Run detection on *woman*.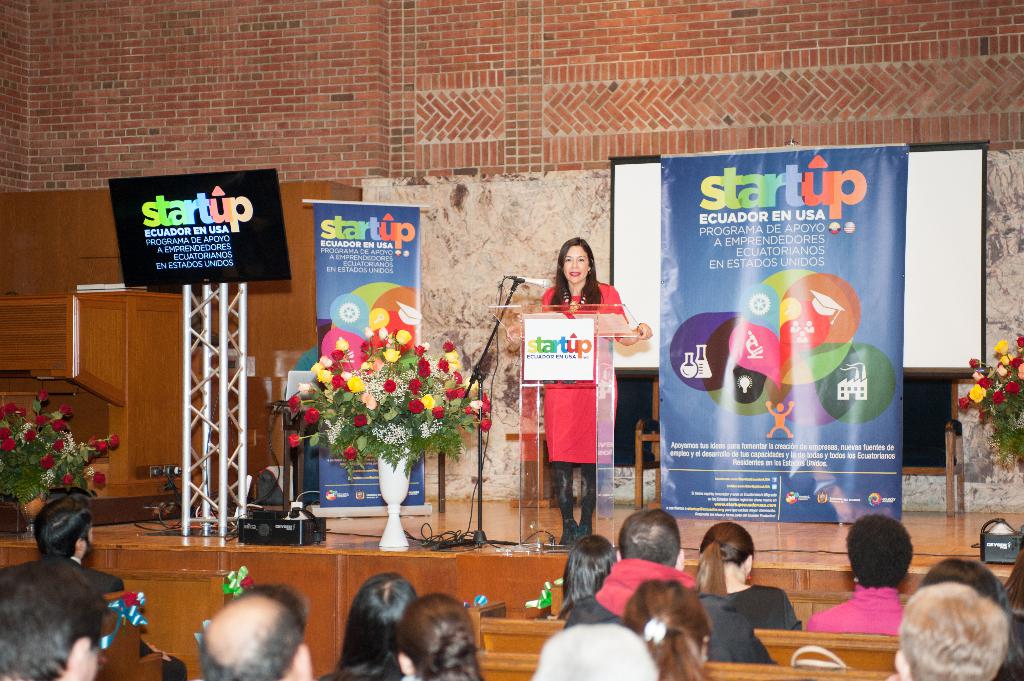
Result: bbox(618, 577, 715, 680).
